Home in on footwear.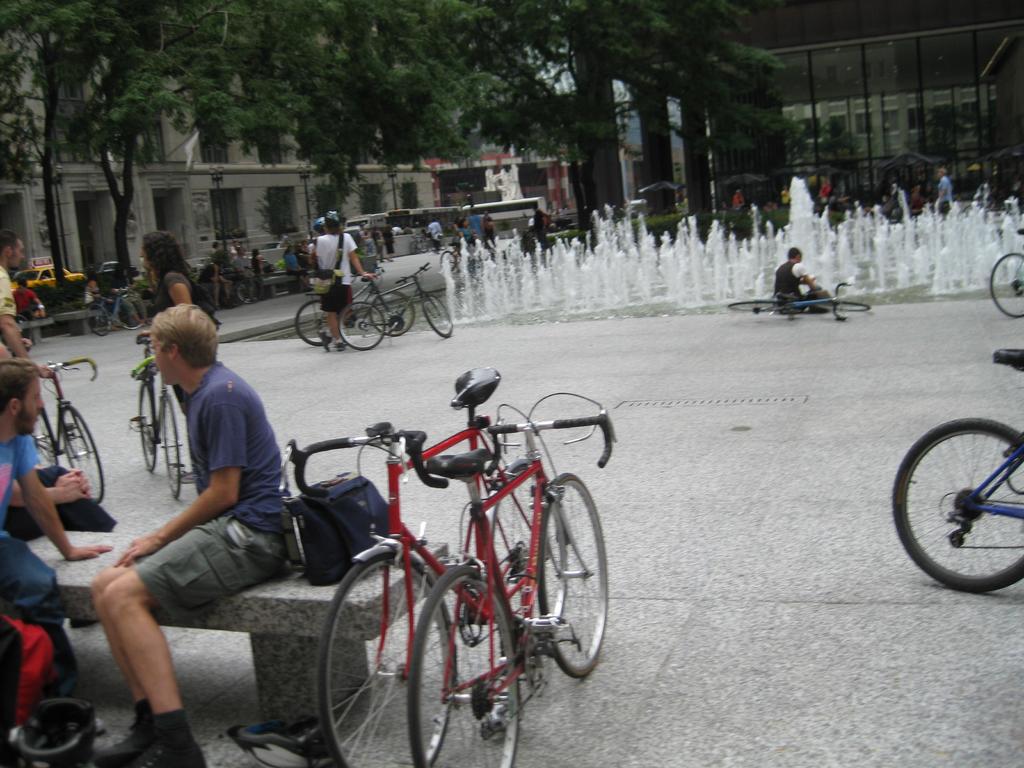
Homed in at l=335, t=342, r=351, b=351.
